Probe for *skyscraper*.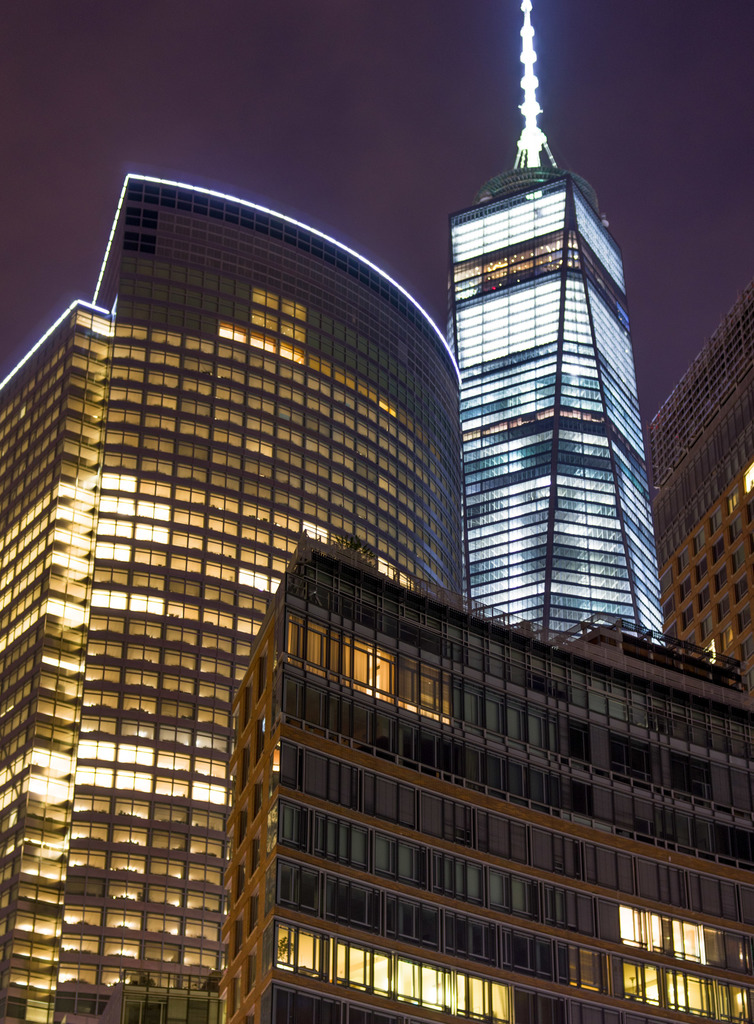
Probe result: BBox(0, 152, 471, 1023).
